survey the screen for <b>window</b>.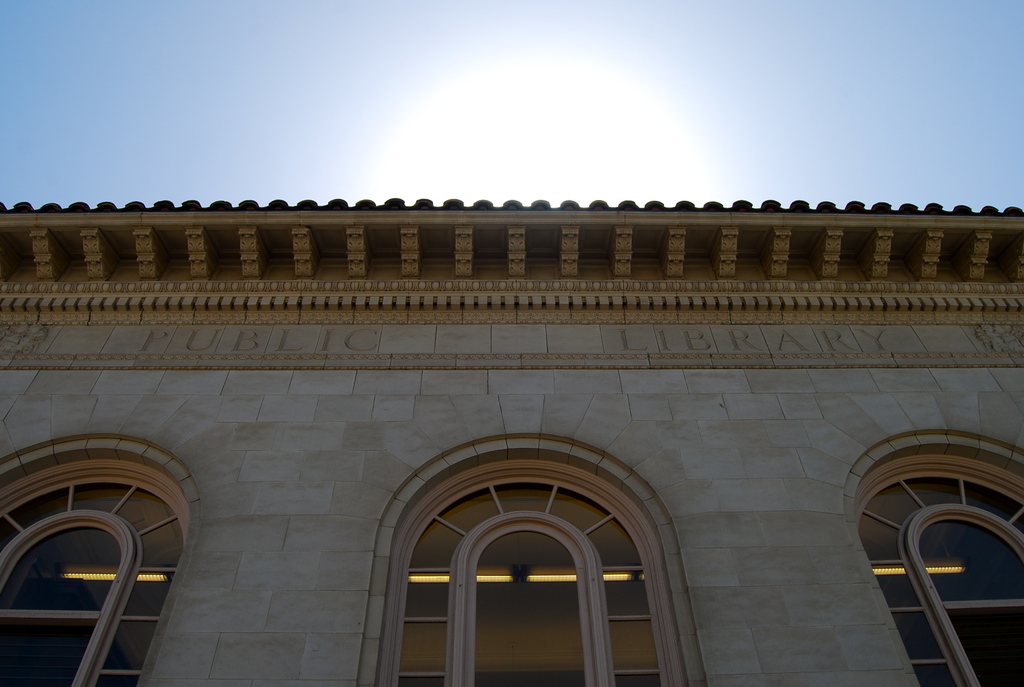
Survey found: region(0, 464, 191, 686).
